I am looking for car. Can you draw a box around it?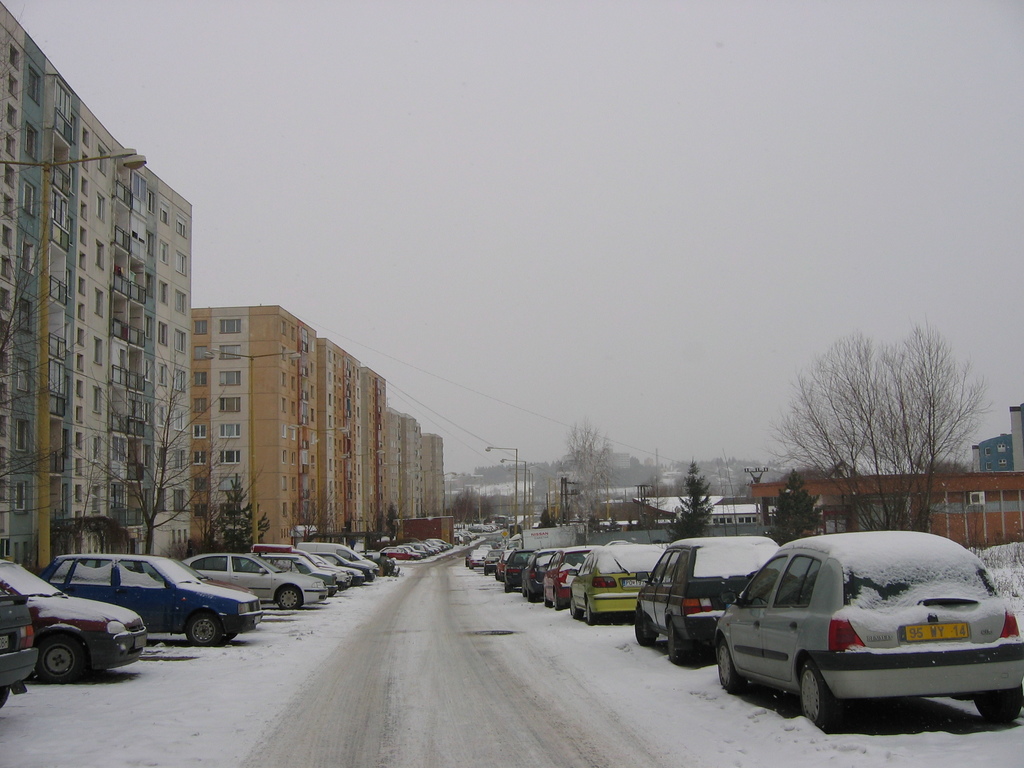
Sure, the bounding box is bbox=(713, 535, 1023, 736).
